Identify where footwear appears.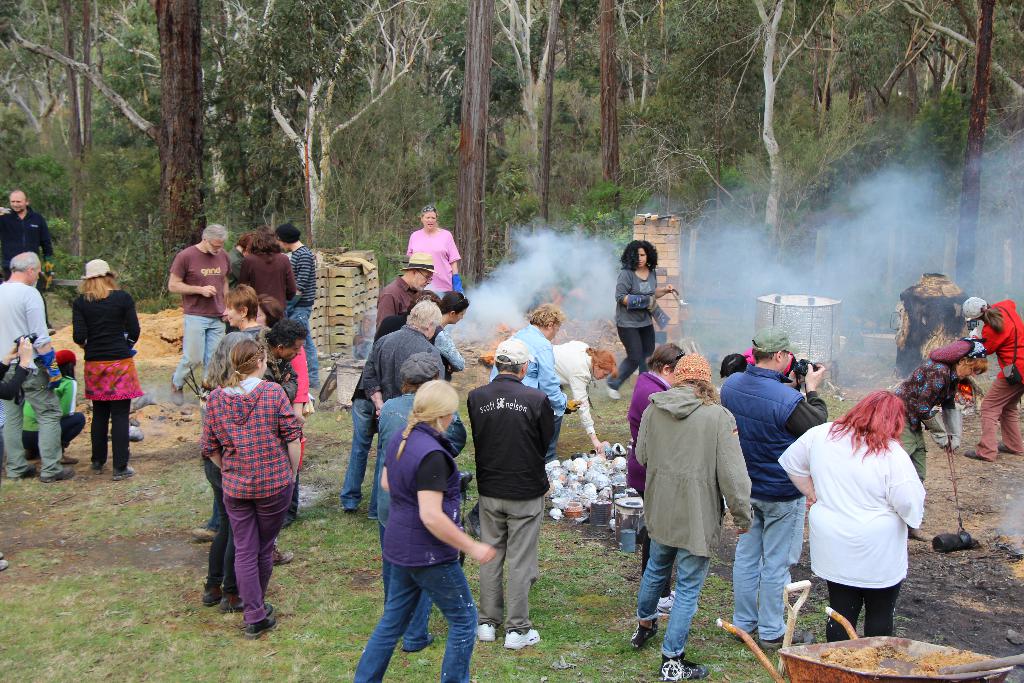
Appears at 54,453,77,470.
